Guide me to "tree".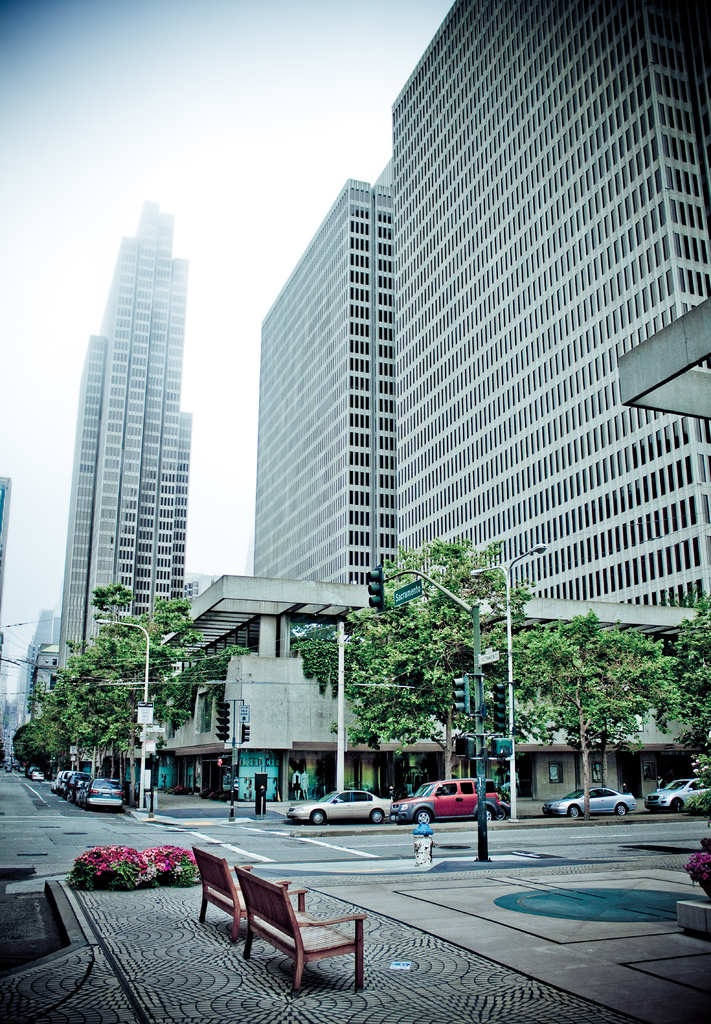
Guidance: crop(282, 515, 511, 783).
